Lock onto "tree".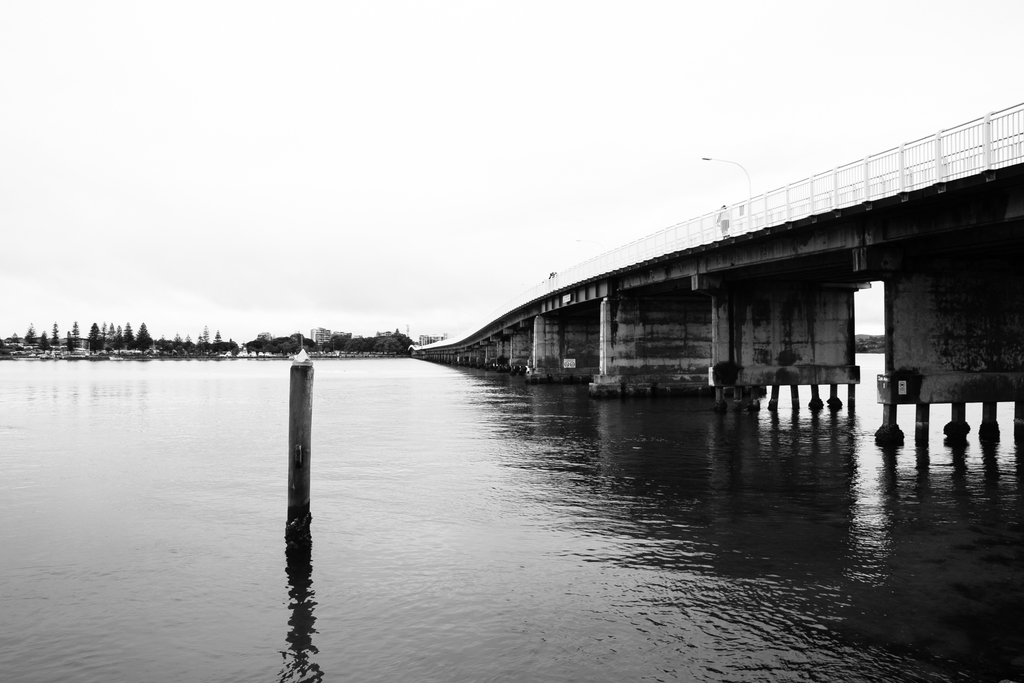
Locked: select_region(134, 322, 154, 359).
